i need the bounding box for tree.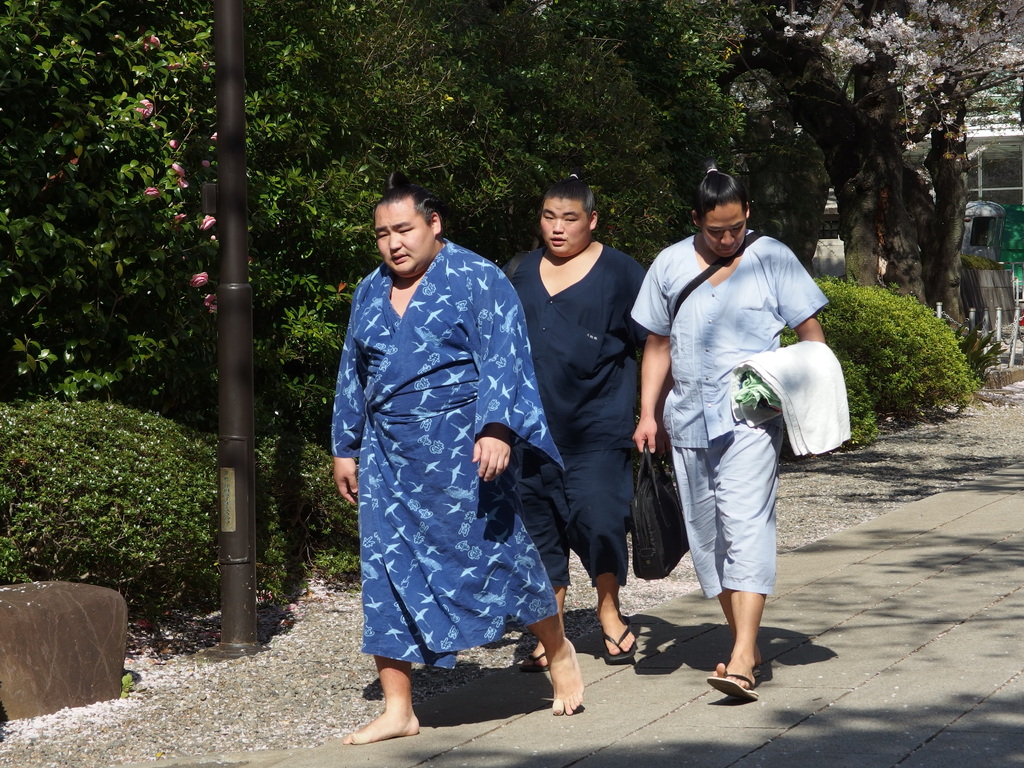
Here it is: bbox=[744, 0, 1023, 377].
